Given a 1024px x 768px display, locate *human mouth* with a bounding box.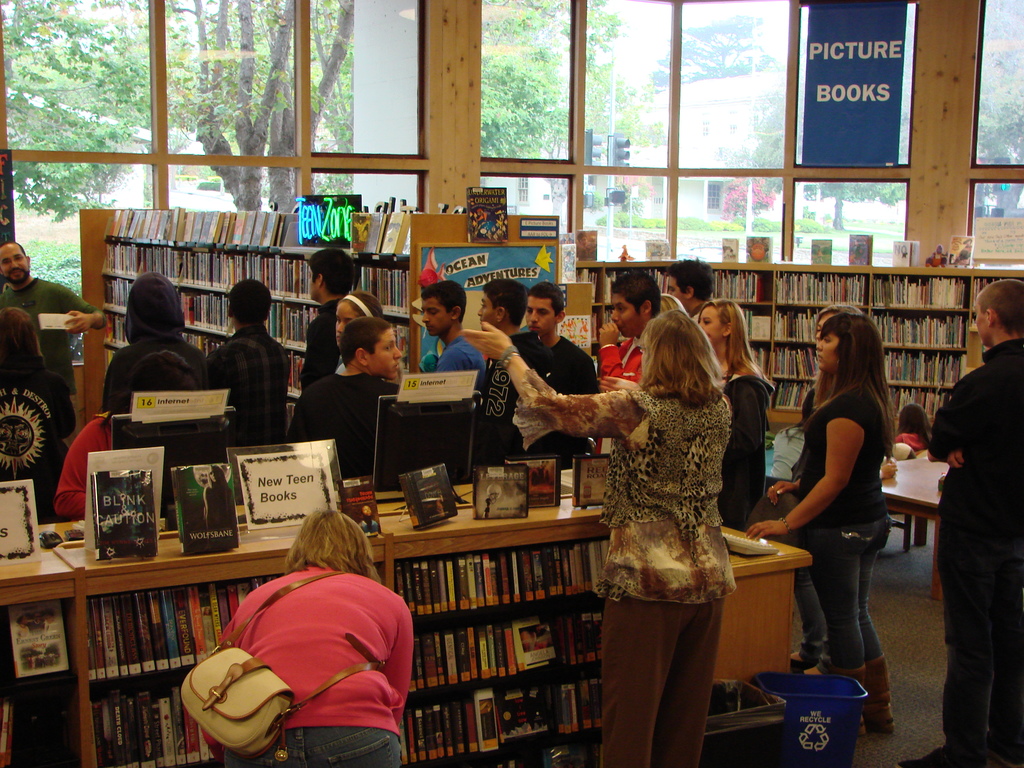
Located: [x1=391, y1=362, x2=400, y2=376].
